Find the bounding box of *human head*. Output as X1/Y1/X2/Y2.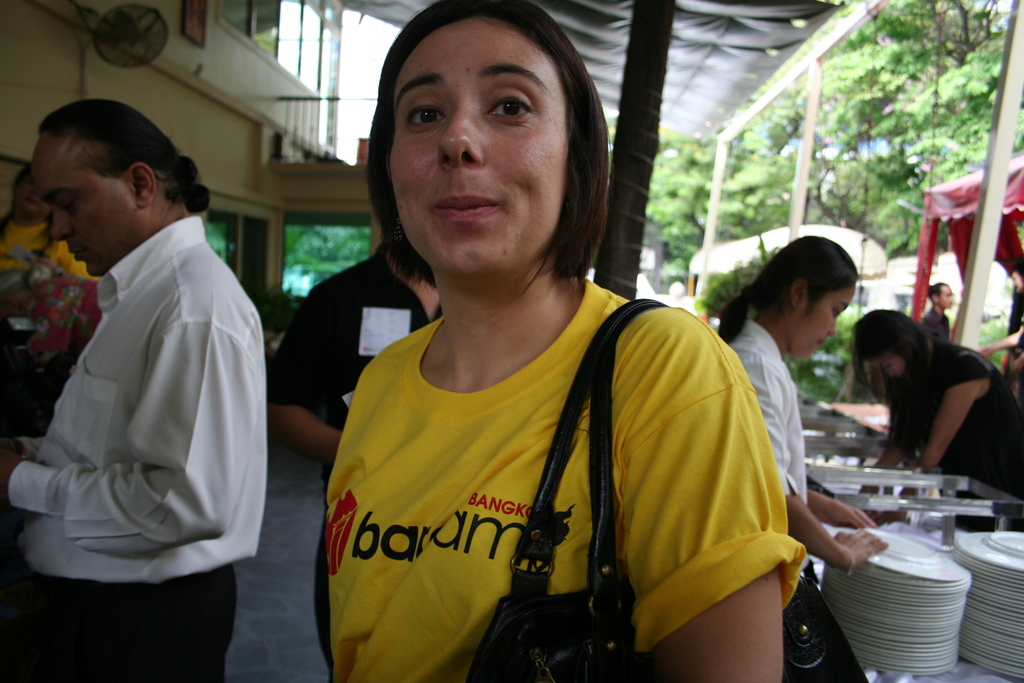
756/236/858/361.
